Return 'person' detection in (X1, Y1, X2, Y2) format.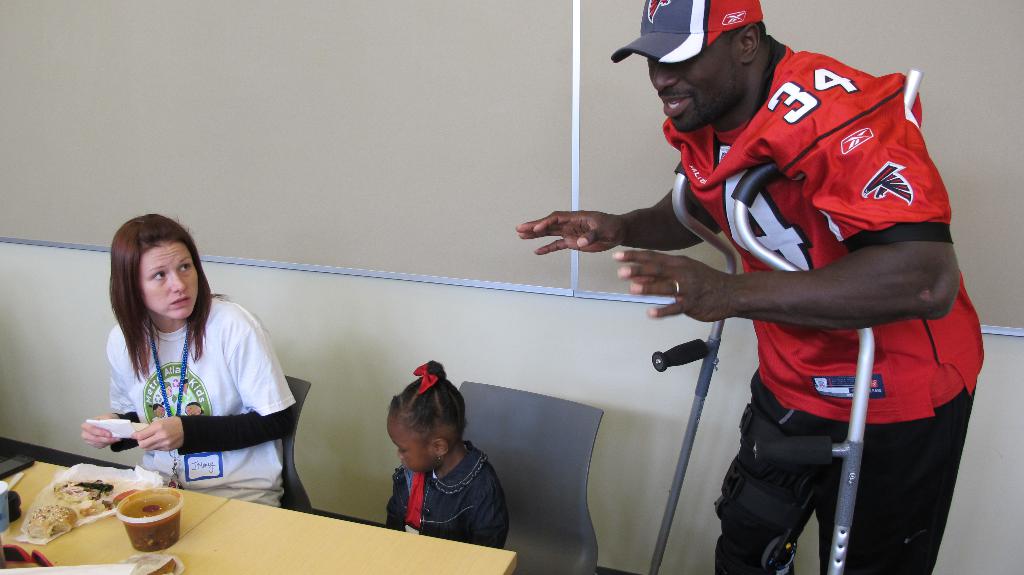
(591, 0, 950, 562).
